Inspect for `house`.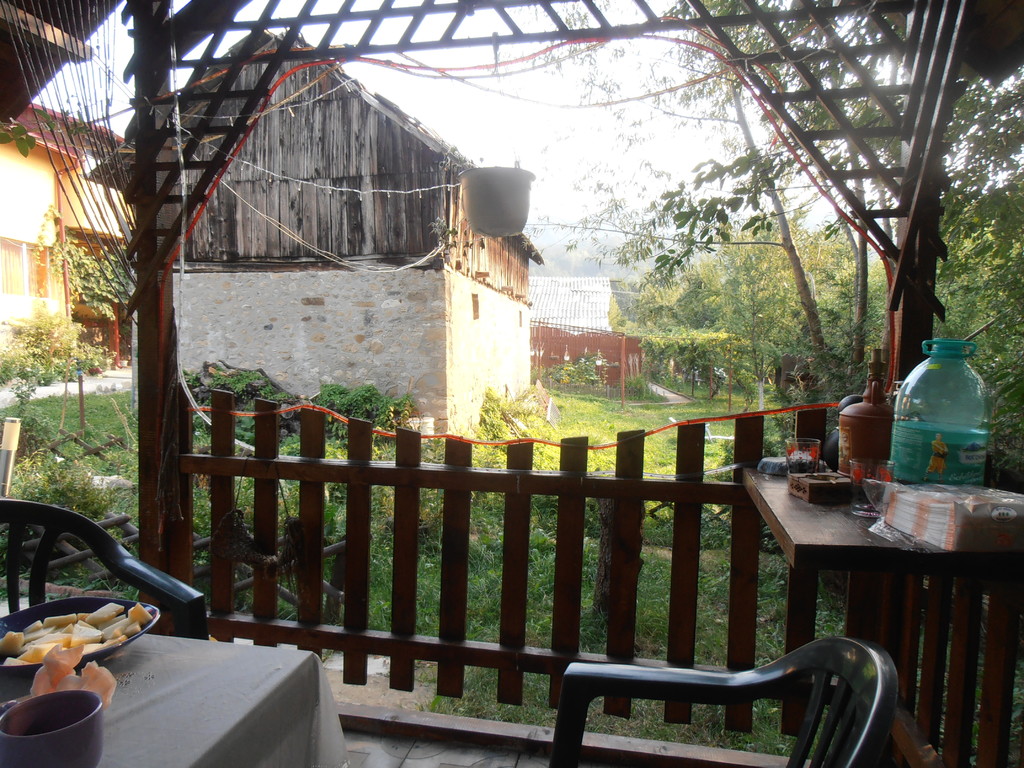
Inspection: box=[0, 0, 143, 380].
